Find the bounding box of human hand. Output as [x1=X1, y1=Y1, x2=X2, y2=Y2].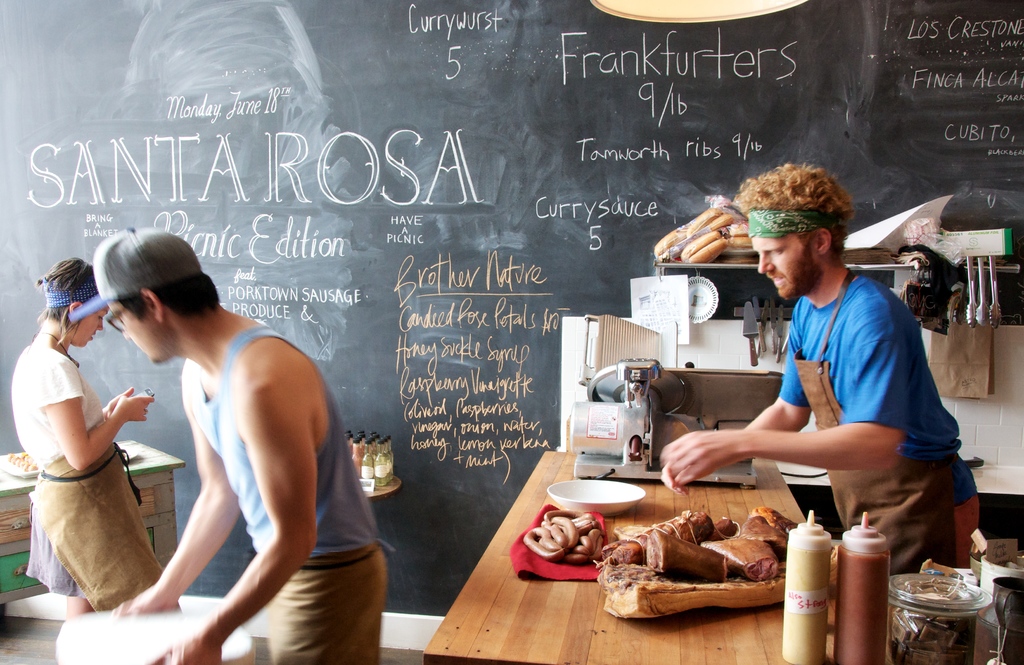
[x1=143, y1=365, x2=323, y2=664].
